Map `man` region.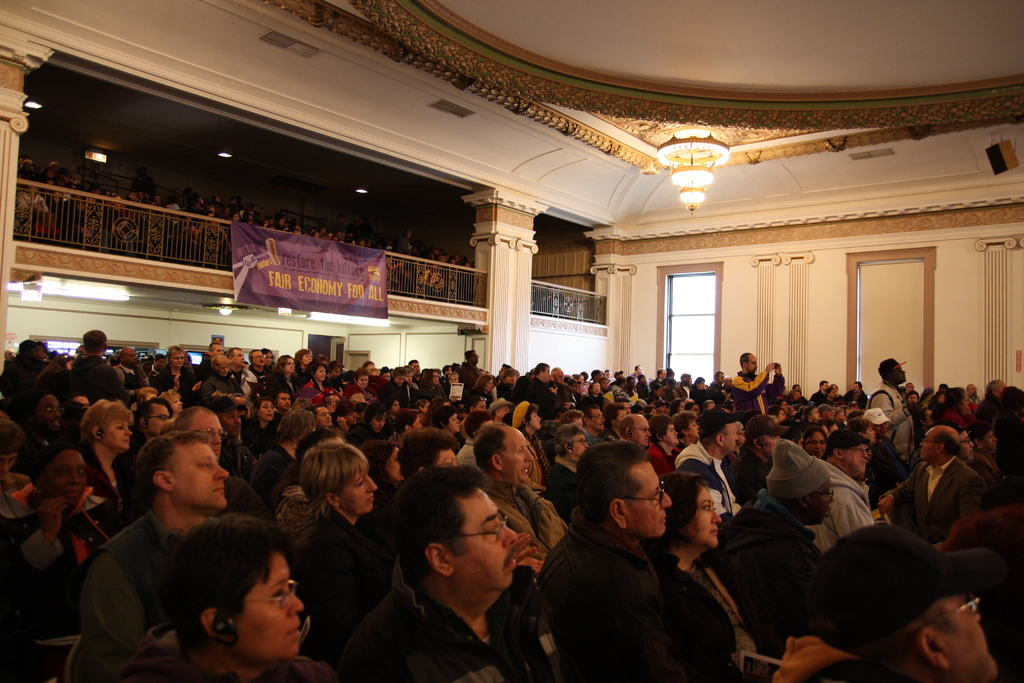
Mapped to {"left": 960, "top": 423, "right": 984, "bottom": 472}.
